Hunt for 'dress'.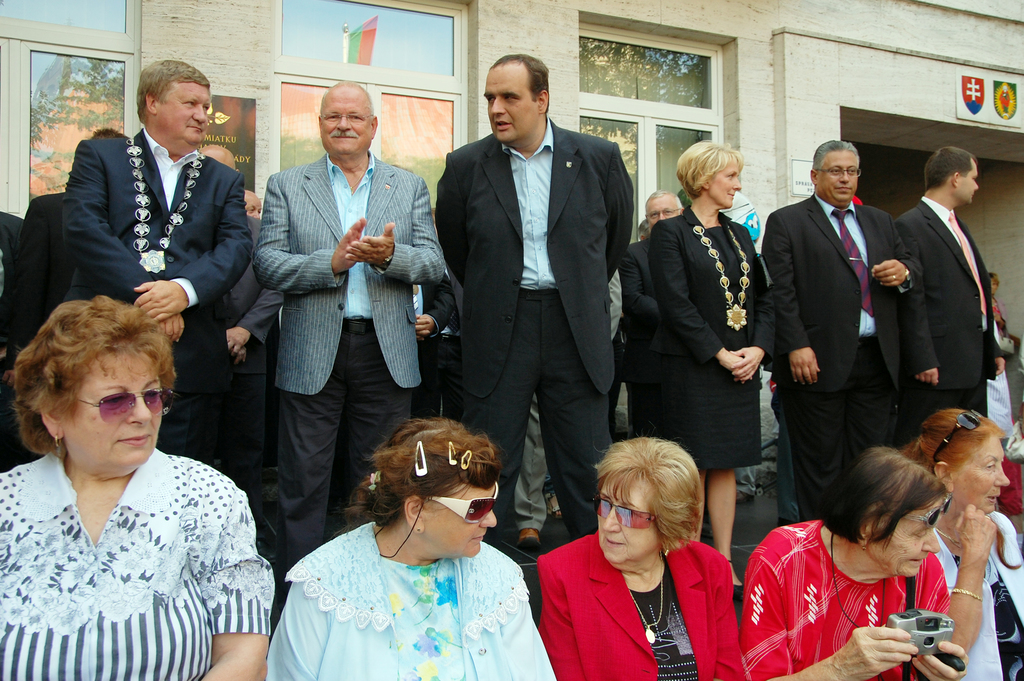
Hunted down at select_region(0, 444, 278, 680).
